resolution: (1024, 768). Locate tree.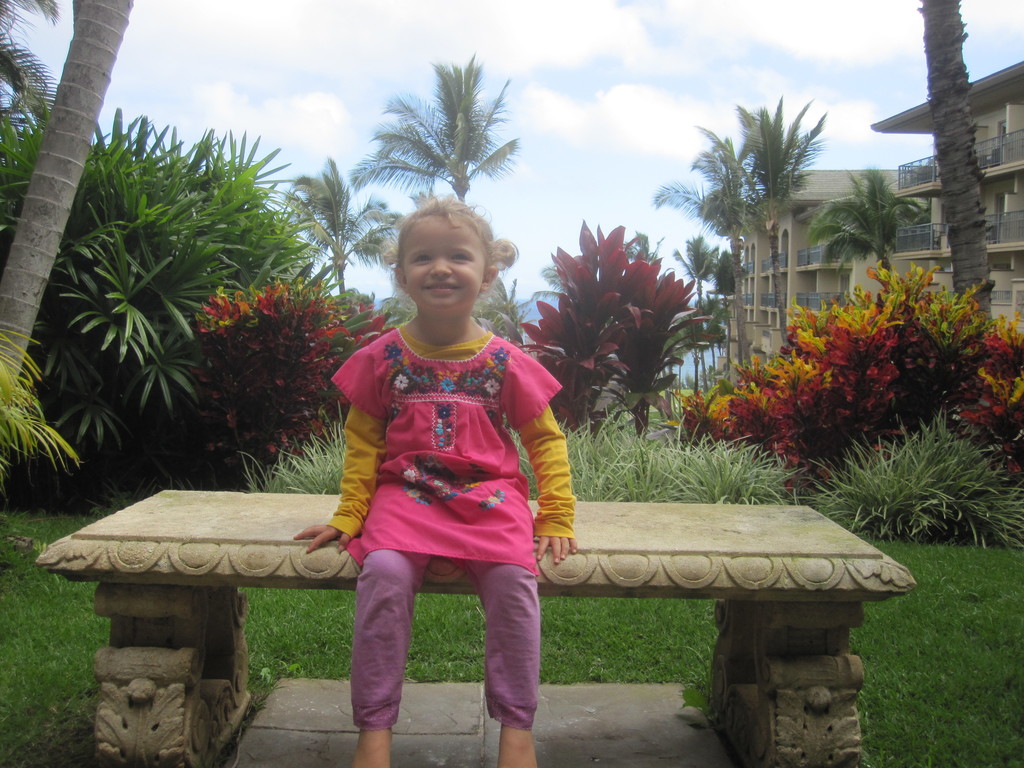
x1=918 y1=0 x2=998 y2=326.
